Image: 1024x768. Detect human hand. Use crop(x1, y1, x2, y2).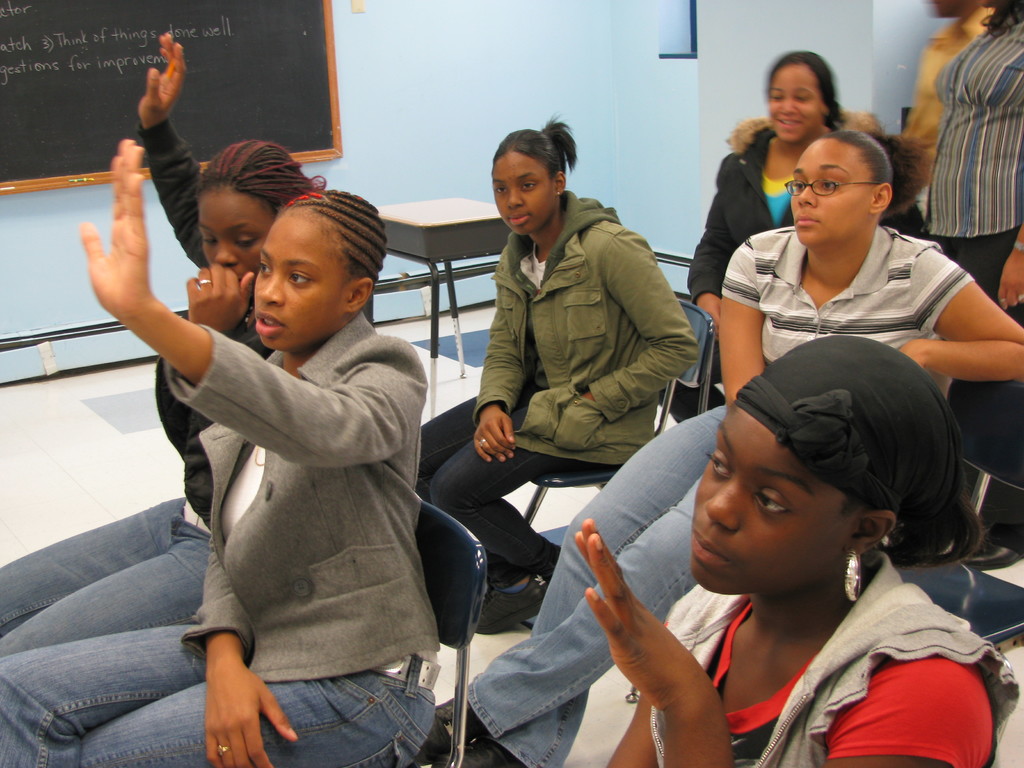
crop(203, 658, 301, 767).
